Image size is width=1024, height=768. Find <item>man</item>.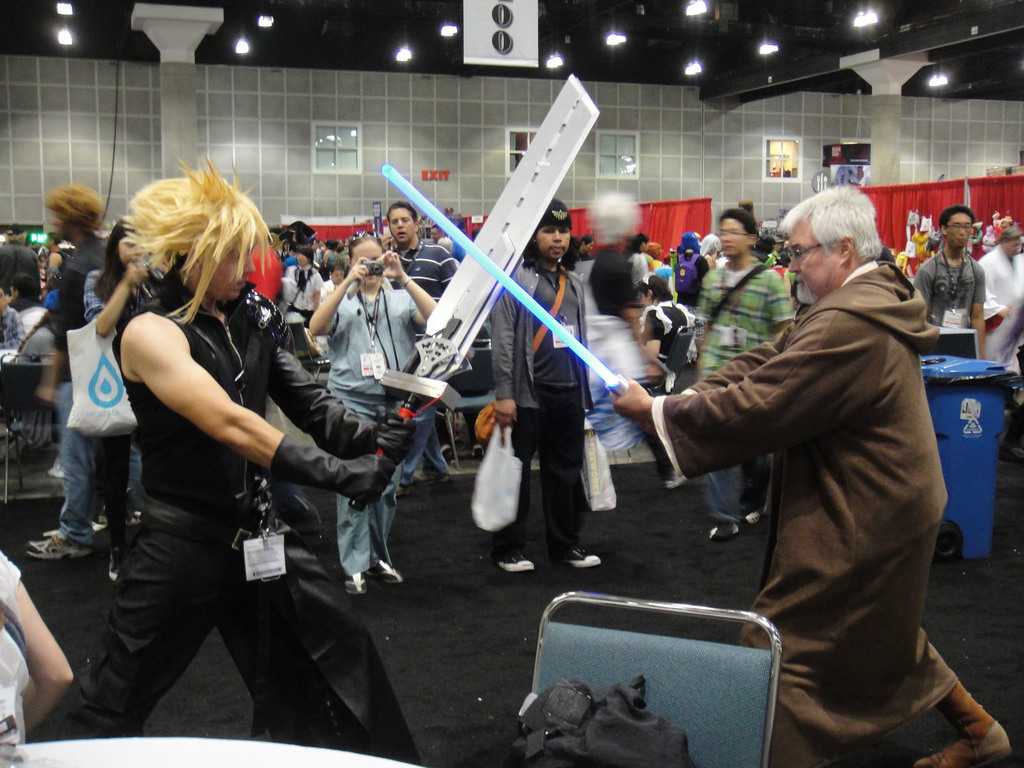
left=0, top=221, right=42, bottom=298.
